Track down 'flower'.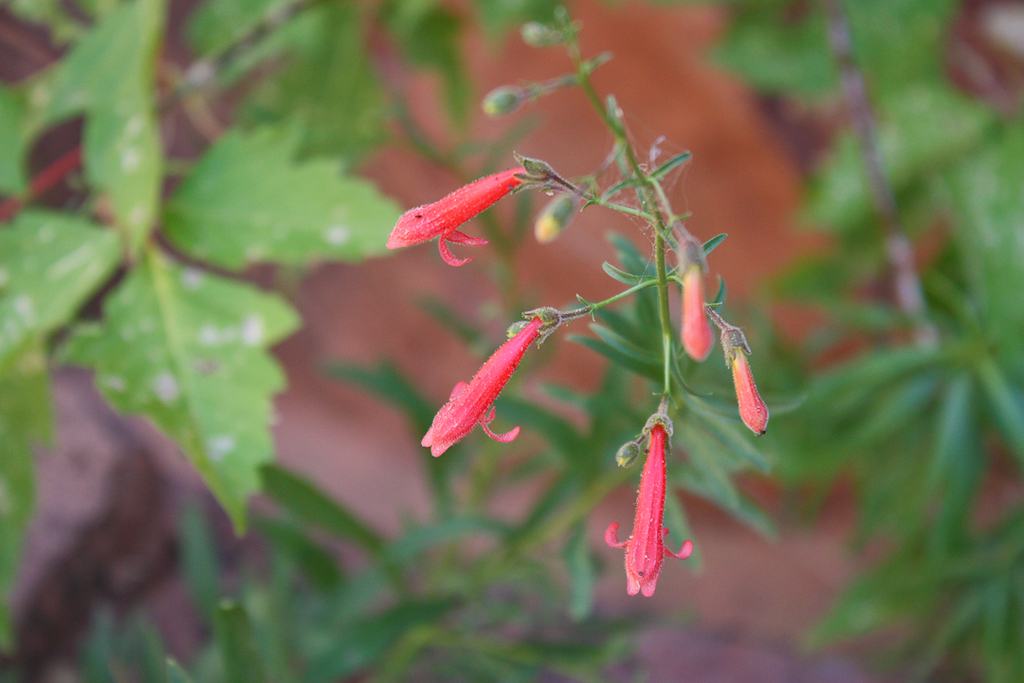
Tracked to region(423, 309, 573, 463).
